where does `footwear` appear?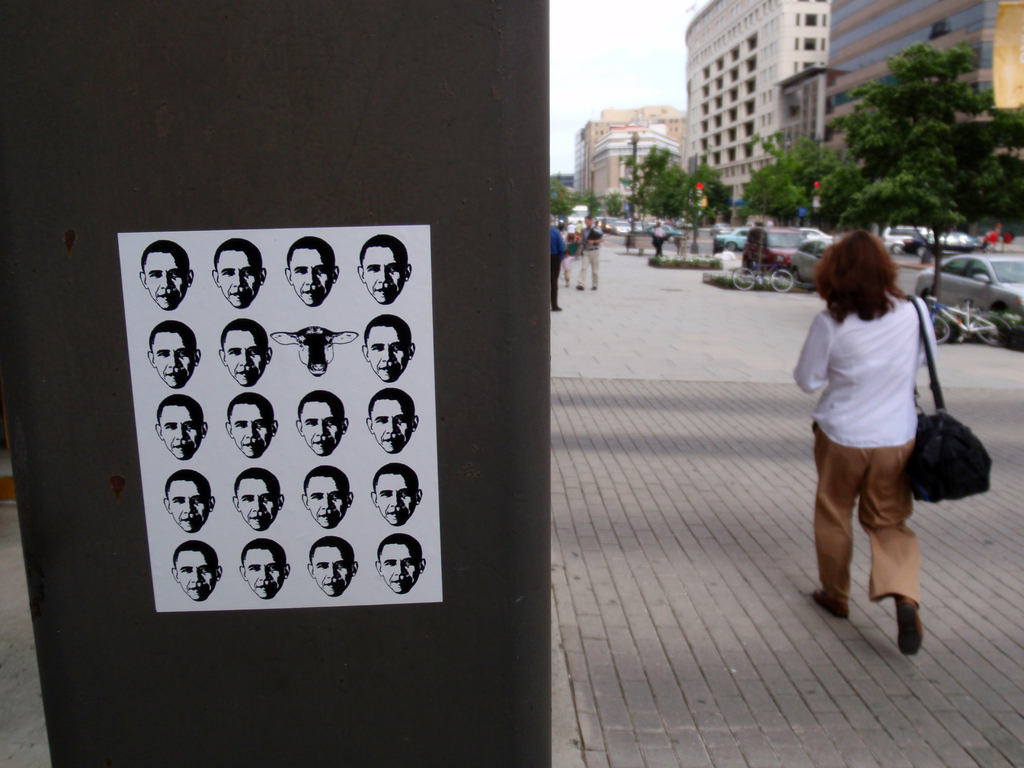
Appears at box(578, 283, 583, 291).
